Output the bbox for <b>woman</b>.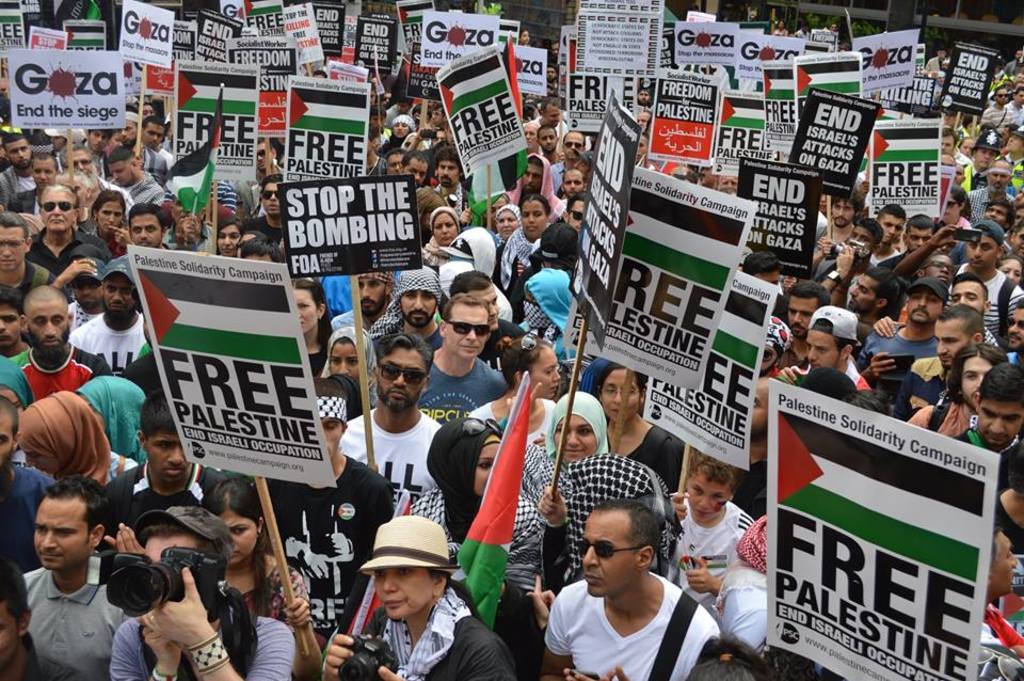
rect(419, 211, 471, 264).
